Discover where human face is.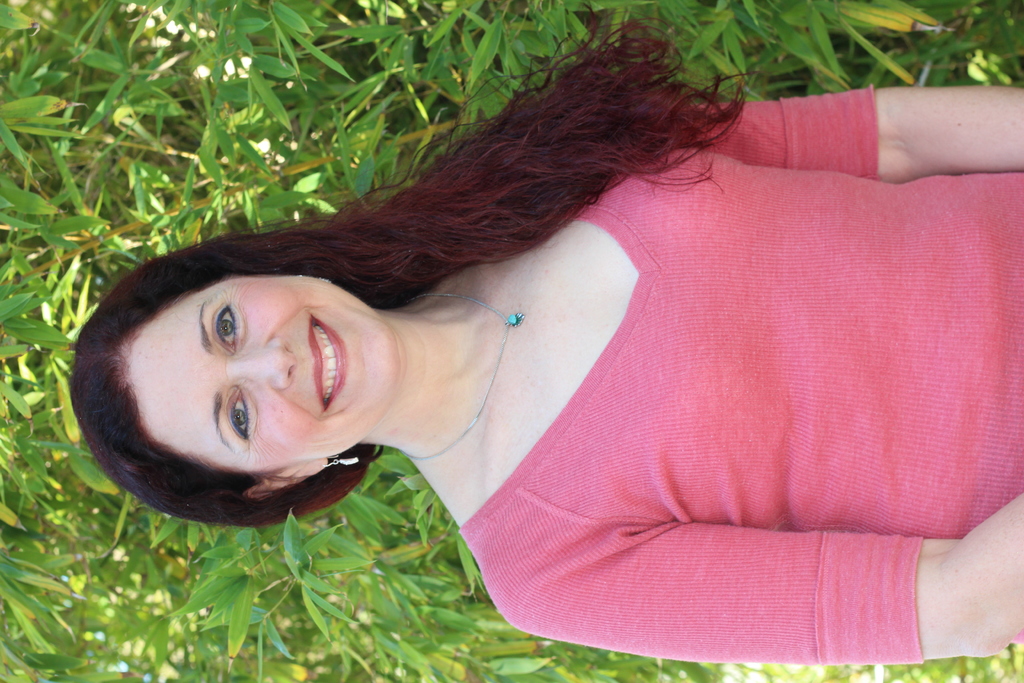
Discovered at BBox(135, 249, 375, 490).
